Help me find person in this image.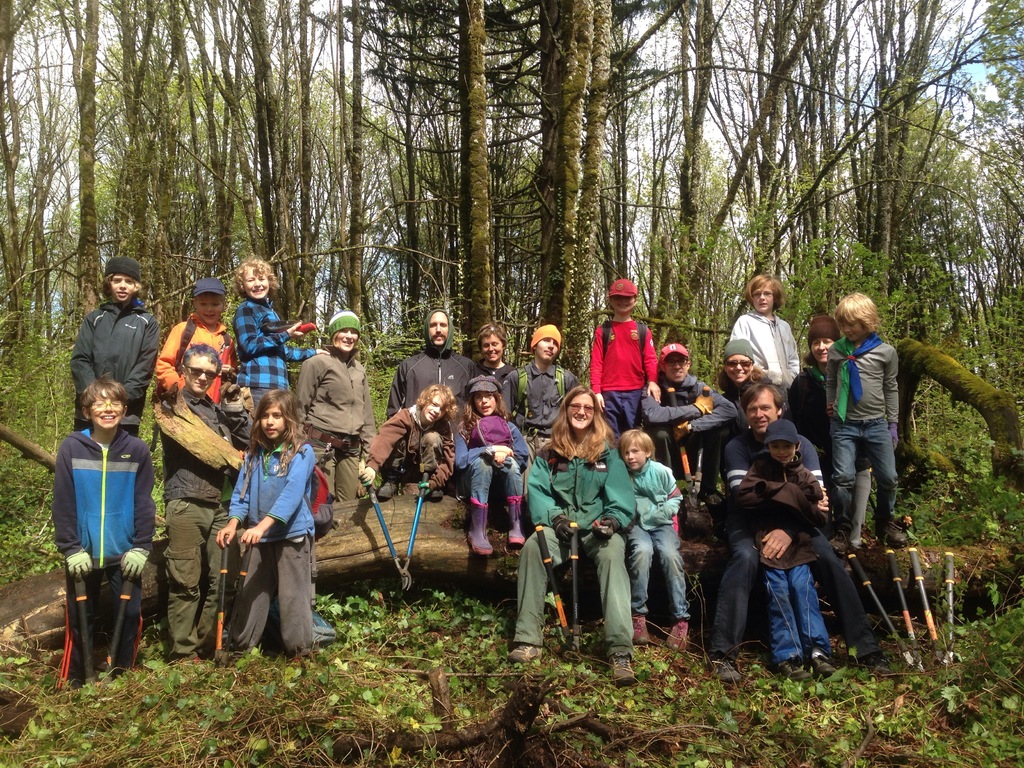
Found it: 216:396:312:674.
